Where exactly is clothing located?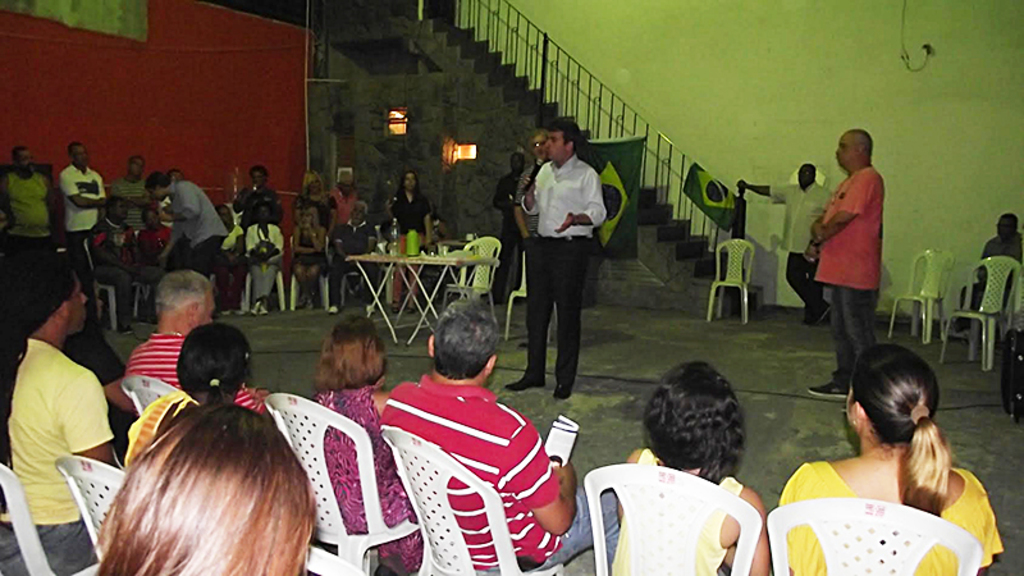
Its bounding box is BBox(118, 337, 264, 433).
